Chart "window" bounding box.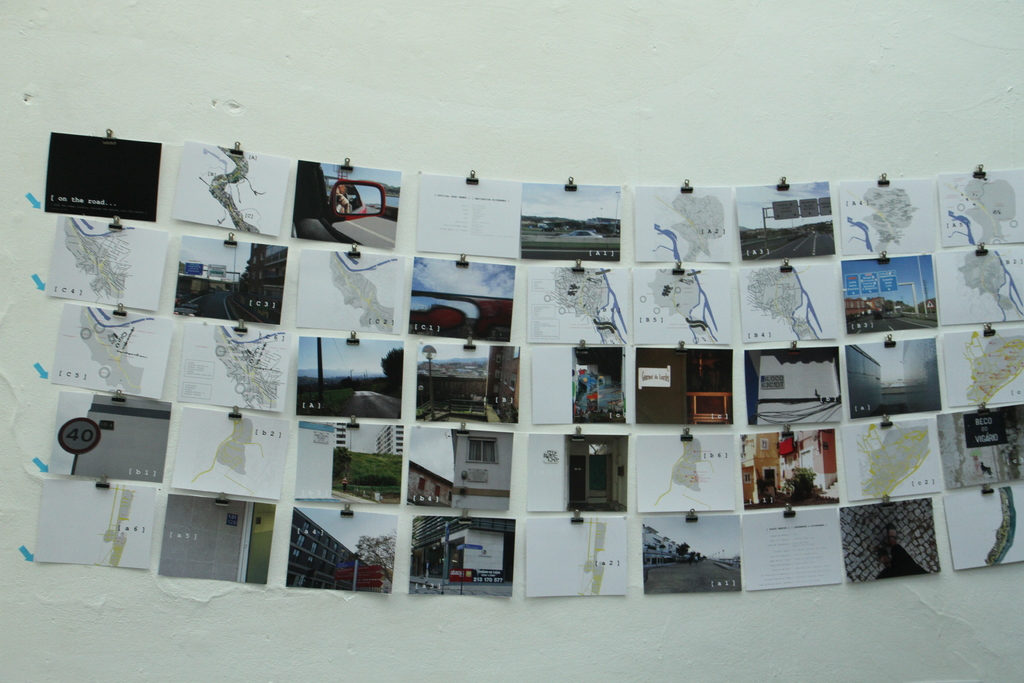
Charted: detection(330, 552, 337, 563).
